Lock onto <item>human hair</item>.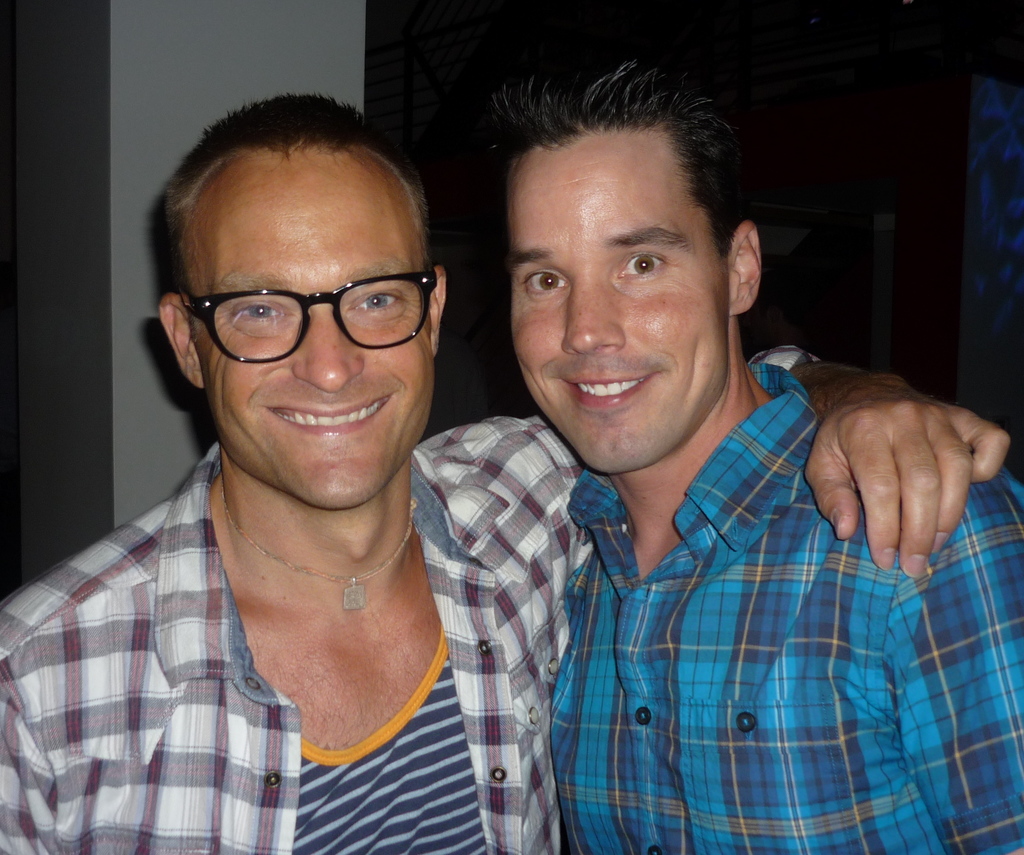
Locked: bbox=[486, 60, 757, 280].
